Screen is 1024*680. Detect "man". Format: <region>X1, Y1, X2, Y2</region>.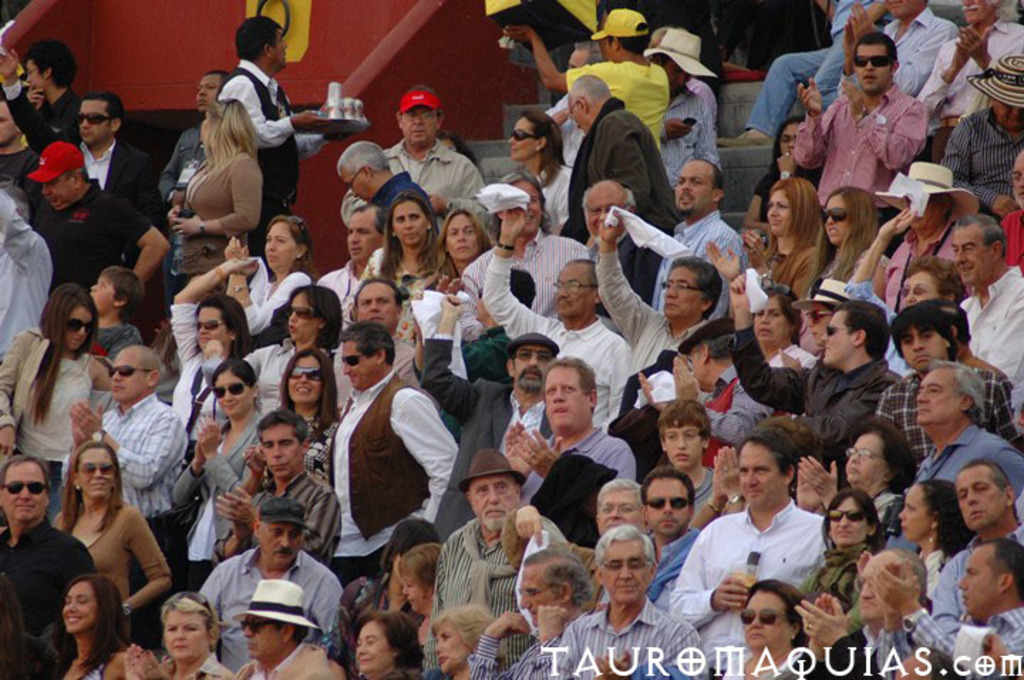
<region>338, 137, 434, 248</region>.
